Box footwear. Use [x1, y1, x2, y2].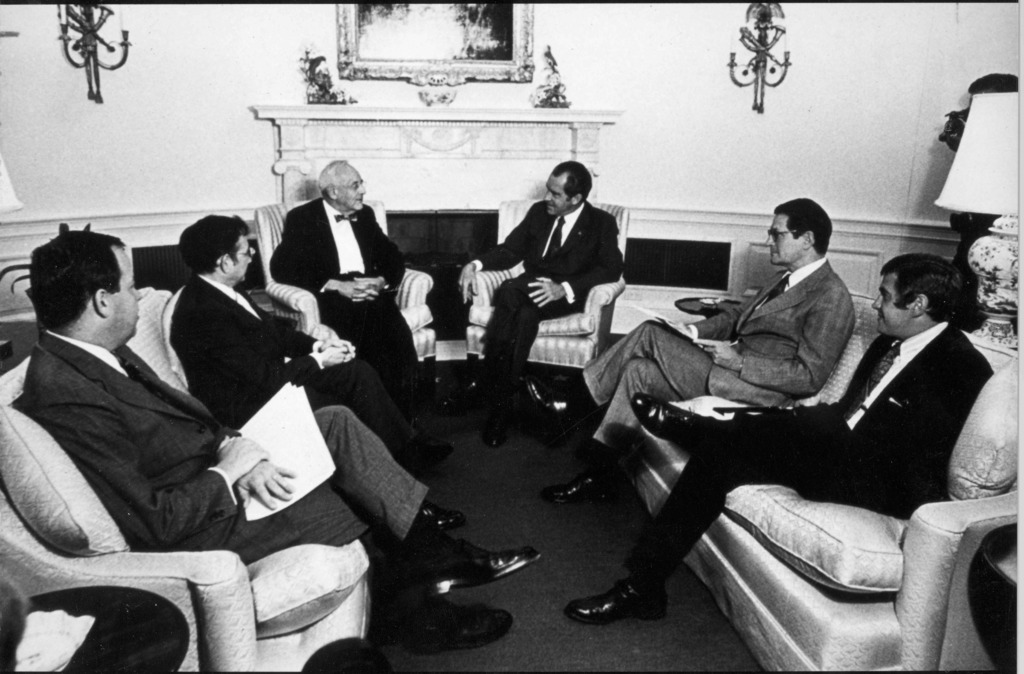
[409, 602, 516, 652].
